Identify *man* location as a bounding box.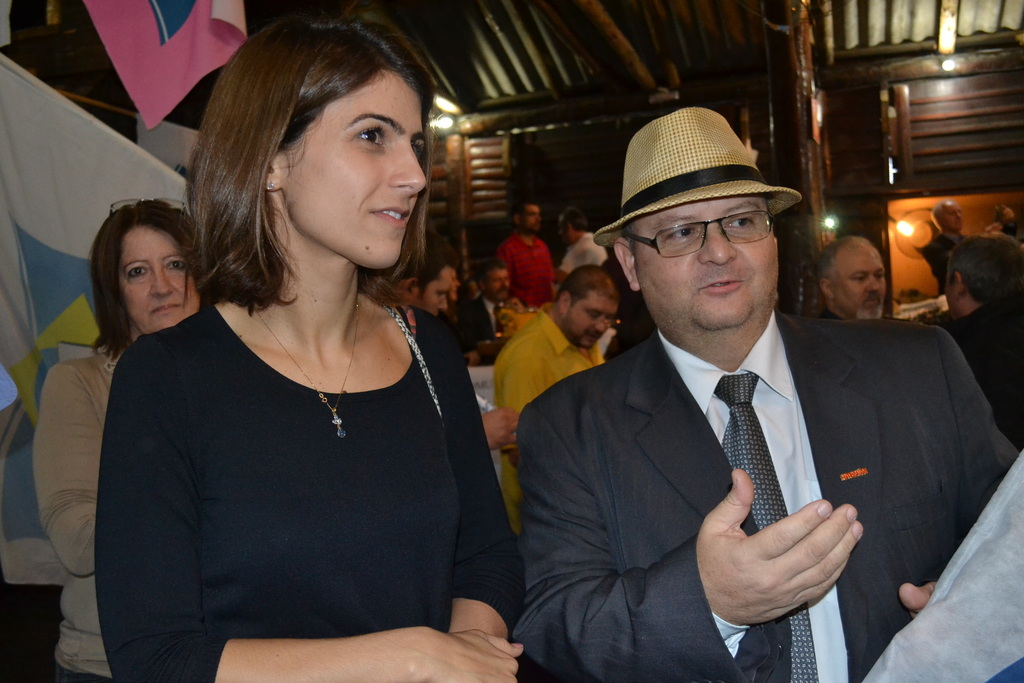
[414,257,456,324].
